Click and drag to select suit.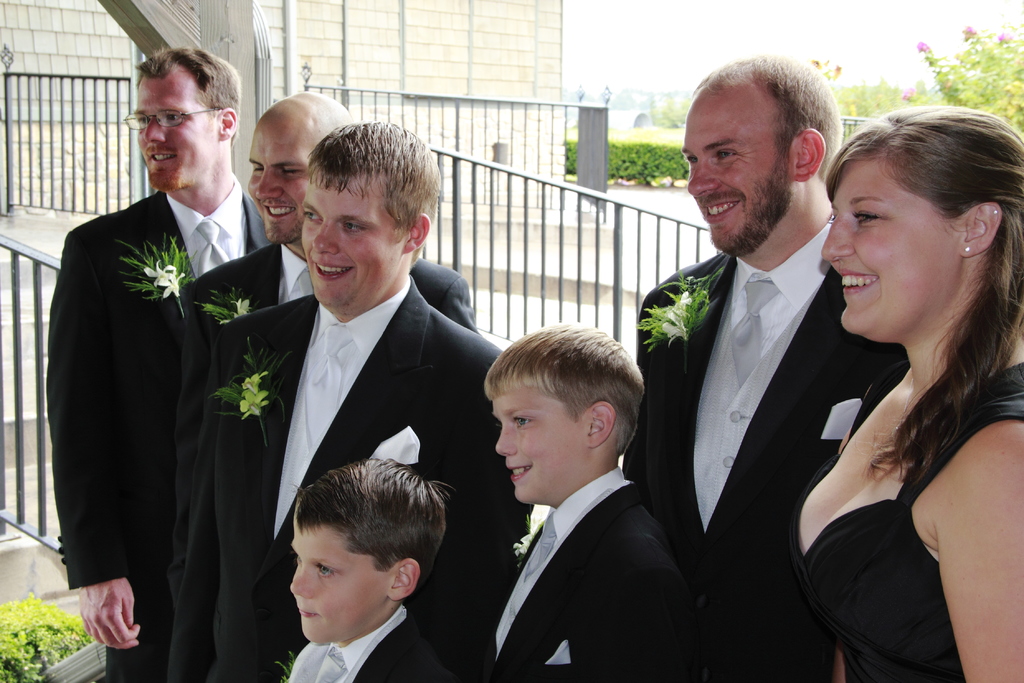
Selection: <region>285, 605, 450, 682</region>.
